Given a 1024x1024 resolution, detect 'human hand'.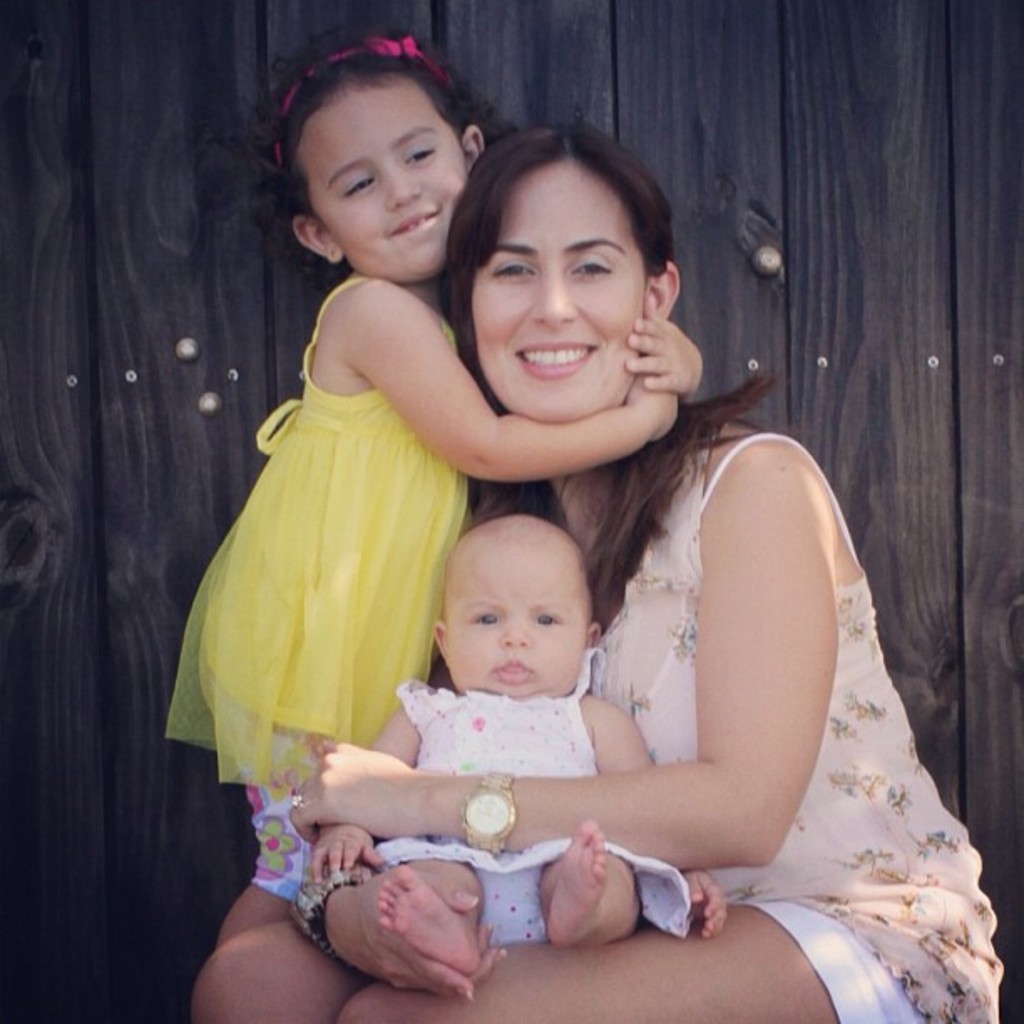
box=[626, 370, 679, 442].
